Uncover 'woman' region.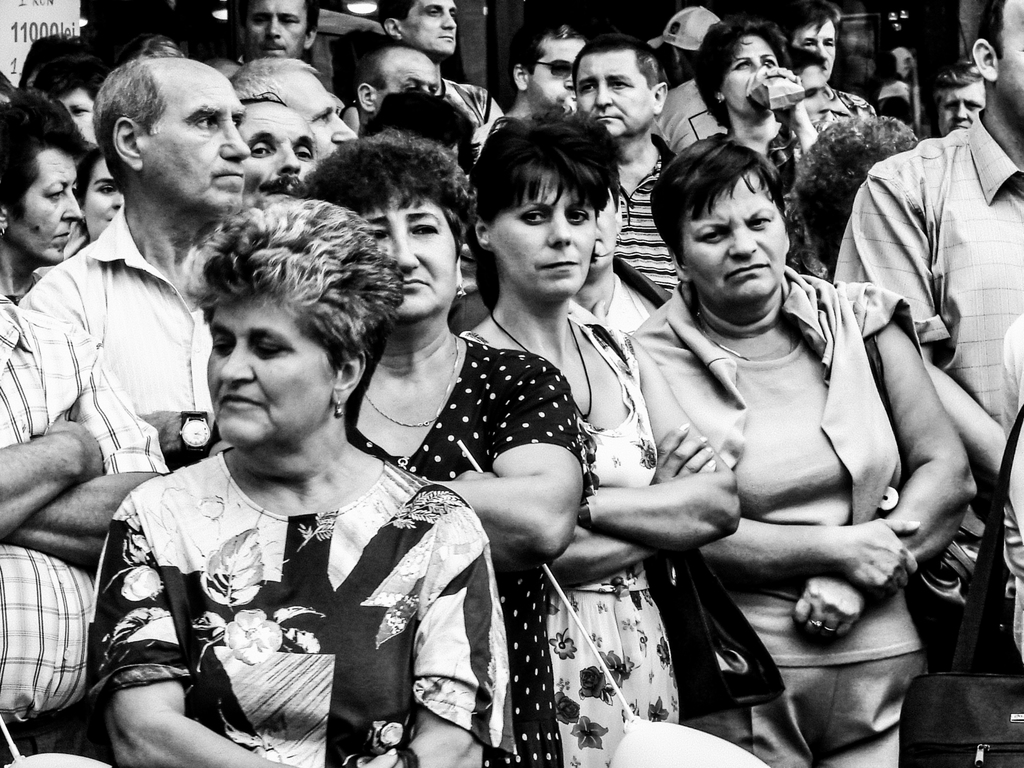
Uncovered: x1=448 y1=109 x2=670 y2=339.
